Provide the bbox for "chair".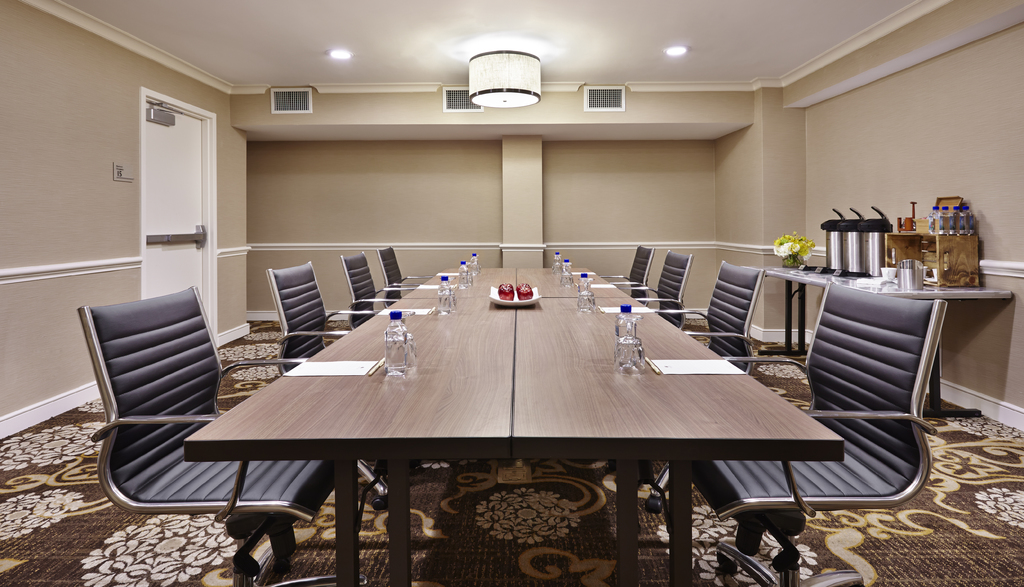
locate(705, 285, 963, 586).
